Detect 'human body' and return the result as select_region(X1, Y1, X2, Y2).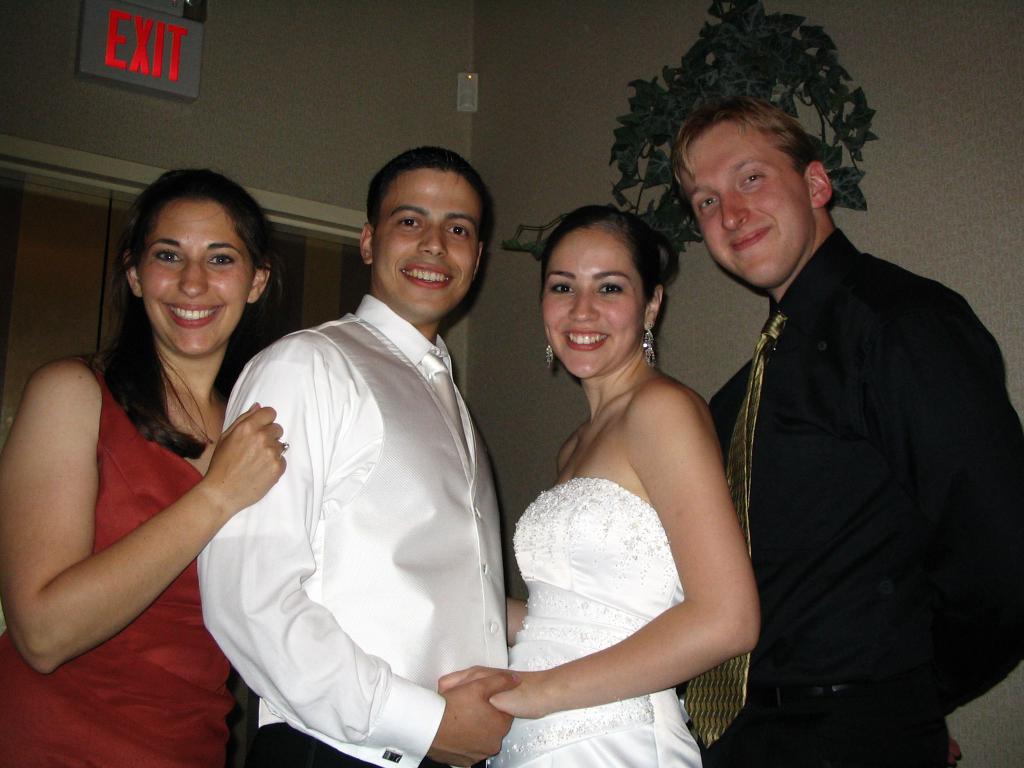
select_region(0, 355, 290, 767).
